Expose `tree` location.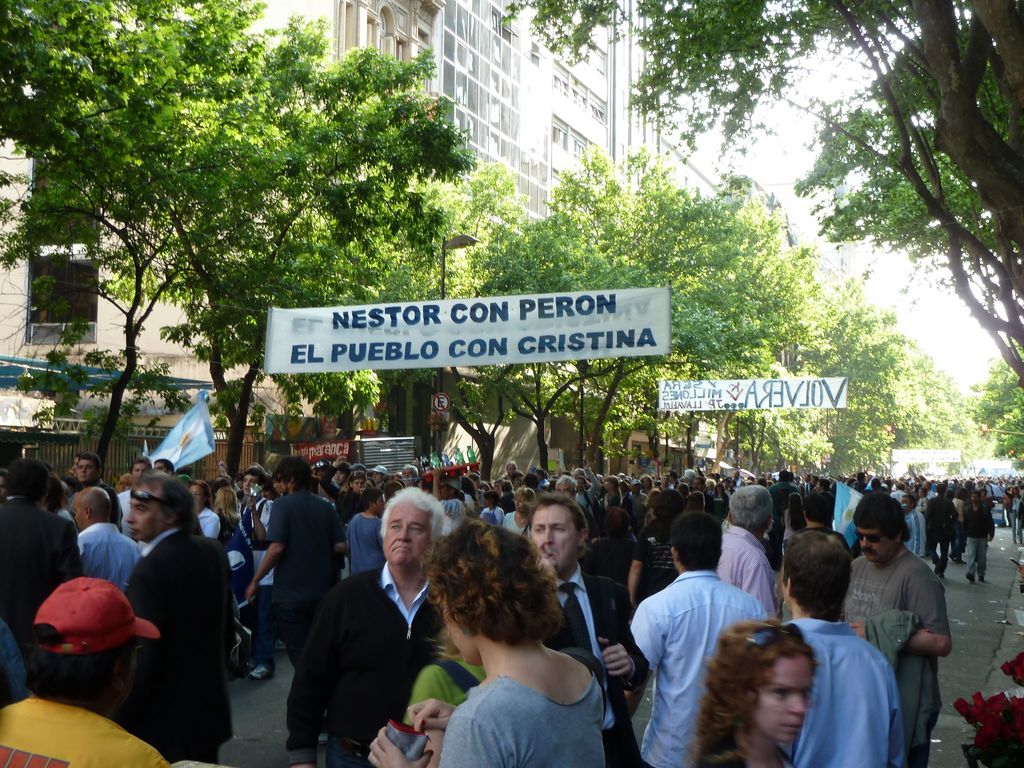
Exposed at region(948, 393, 989, 474).
